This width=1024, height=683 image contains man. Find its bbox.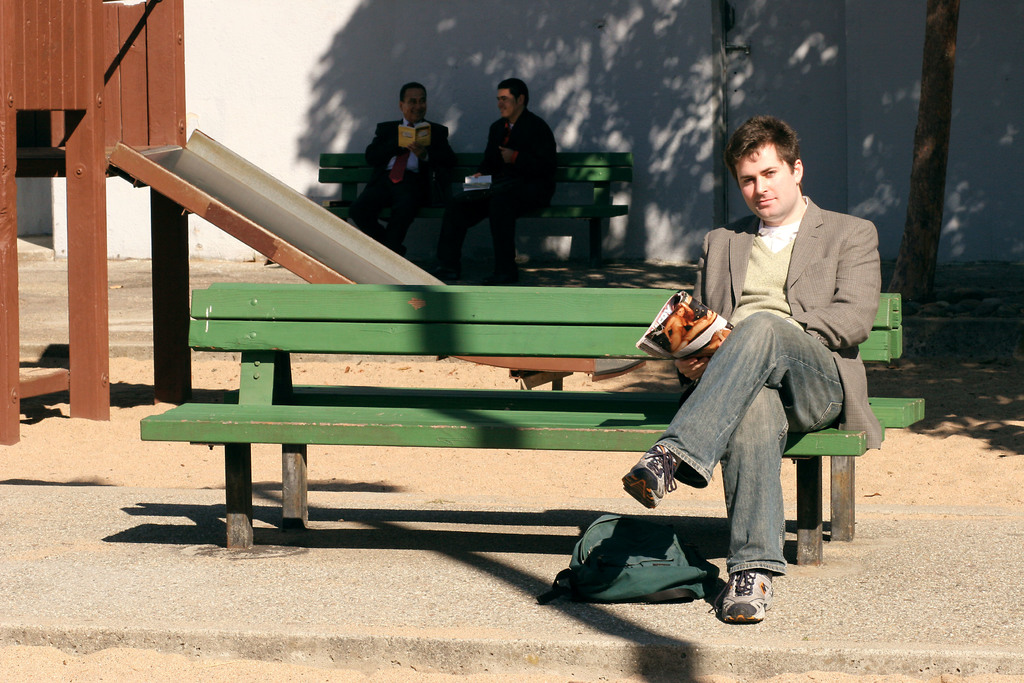
box=[633, 128, 886, 606].
